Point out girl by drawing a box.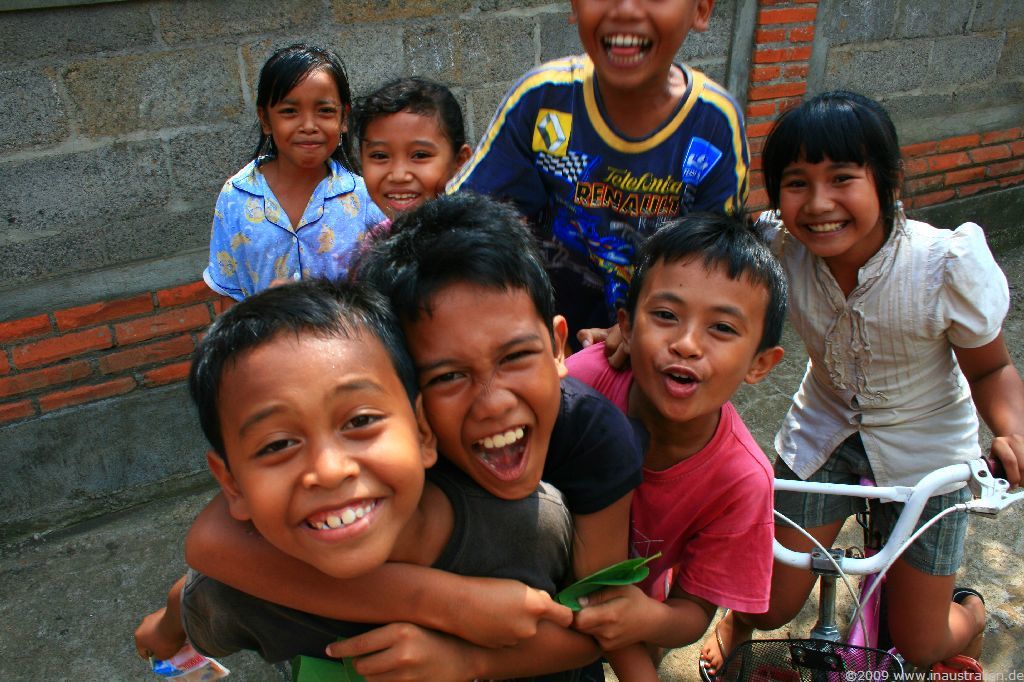
locate(697, 90, 1023, 681).
